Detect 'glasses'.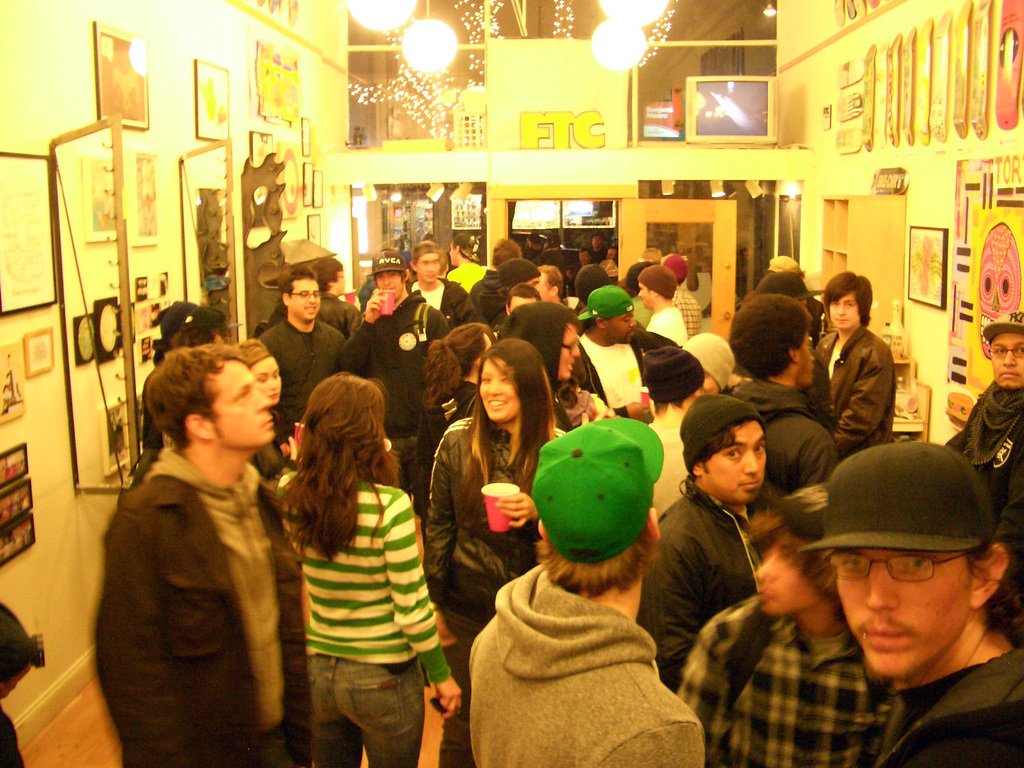
Detected at 289/289/323/300.
